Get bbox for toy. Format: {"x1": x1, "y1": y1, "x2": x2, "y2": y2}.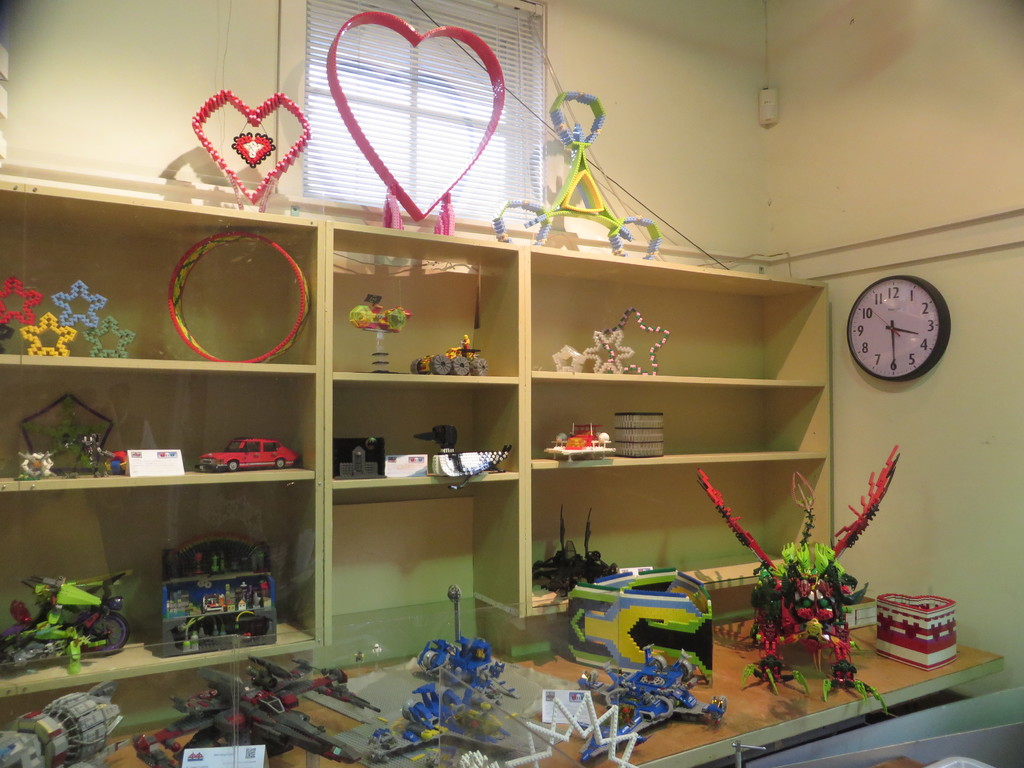
{"x1": 543, "y1": 423, "x2": 618, "y2": 464}.
